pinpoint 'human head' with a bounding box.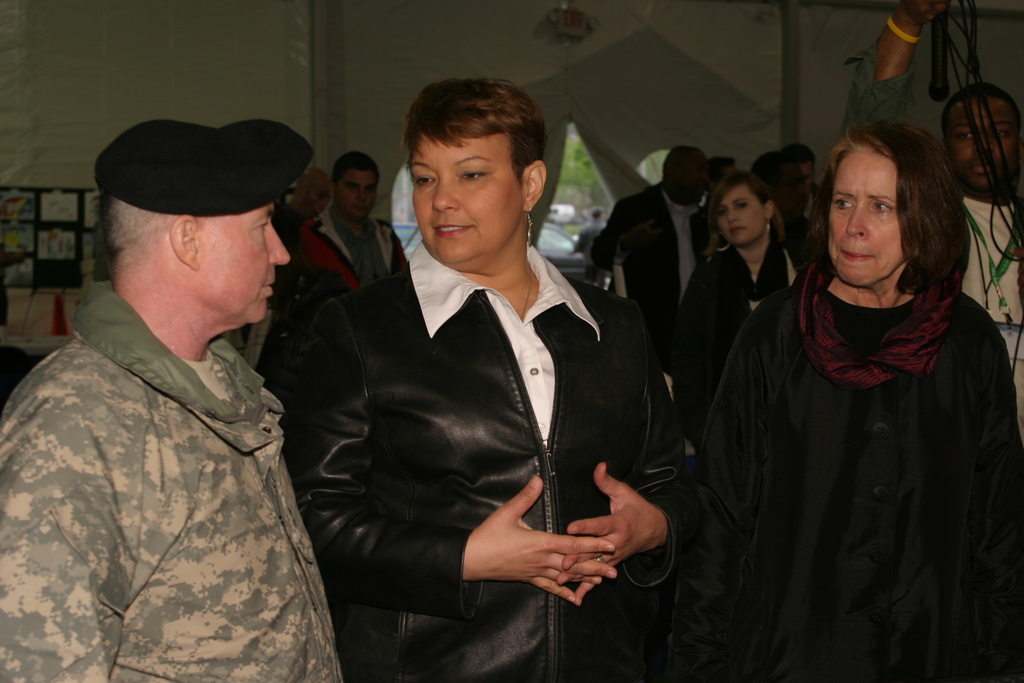
<bbox>707, 169, 776, 248</bbox>.
